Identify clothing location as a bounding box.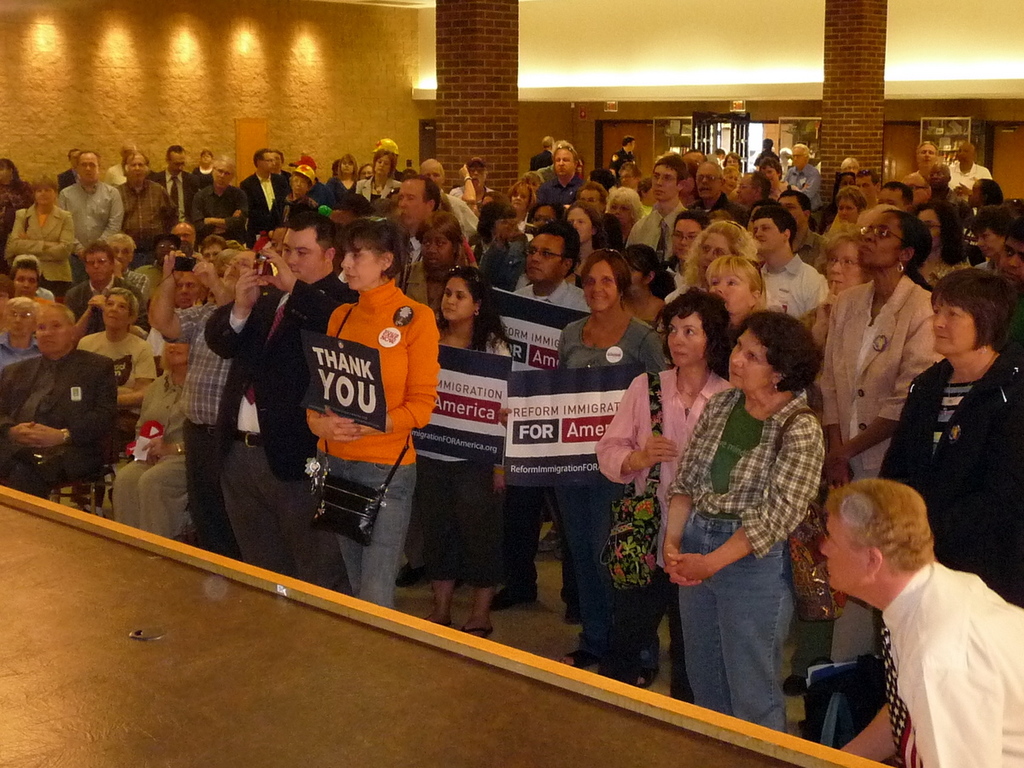
207, 270, 359, 581.
